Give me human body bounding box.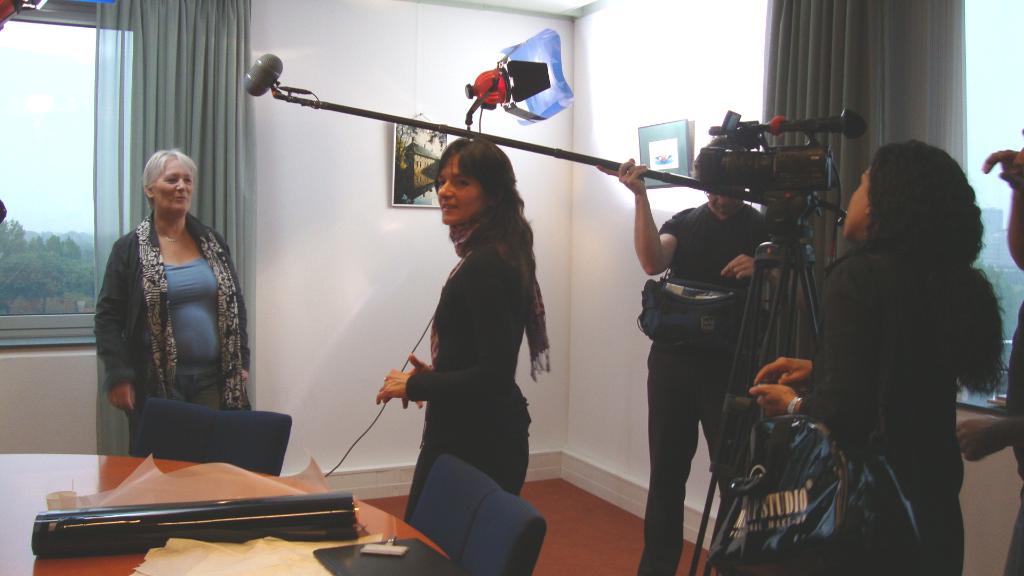
{"x1": 91, "y1": 217, "x2": 252, "y2": 459}.
